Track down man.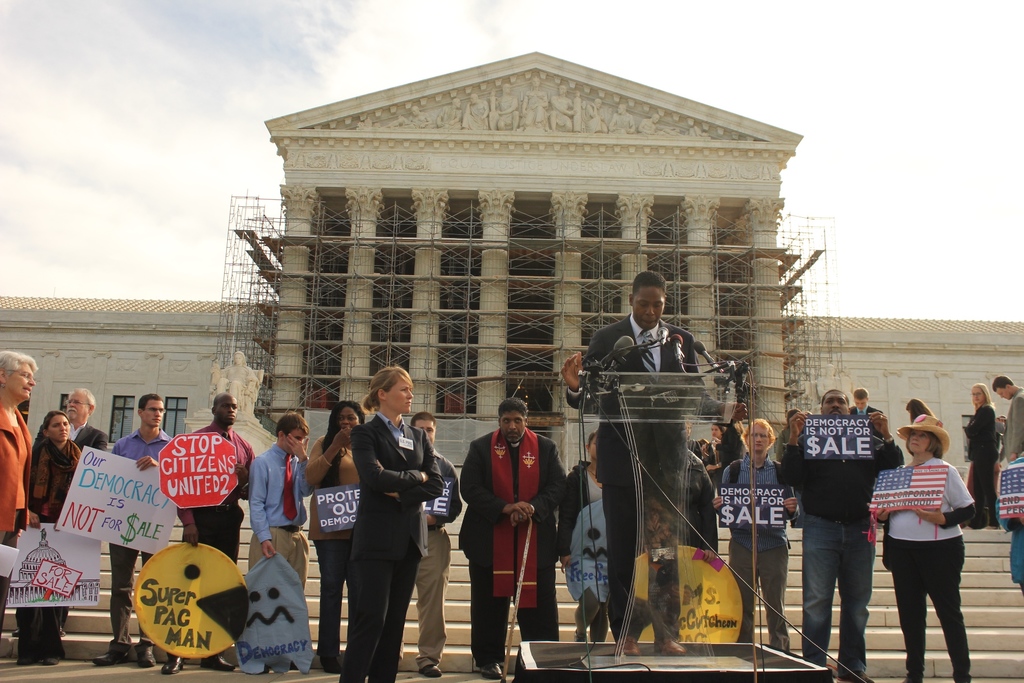
Tracked to [x1=992, y1=368, x2=1023, y2=529].
